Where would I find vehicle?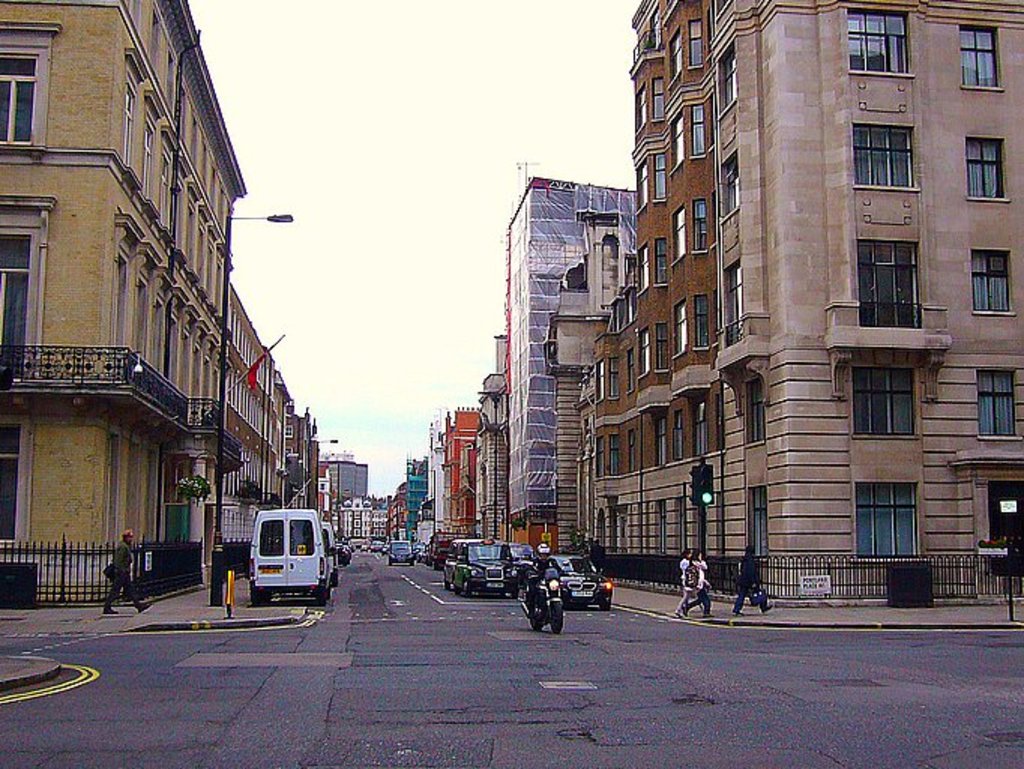
At [547,550,619,599].
